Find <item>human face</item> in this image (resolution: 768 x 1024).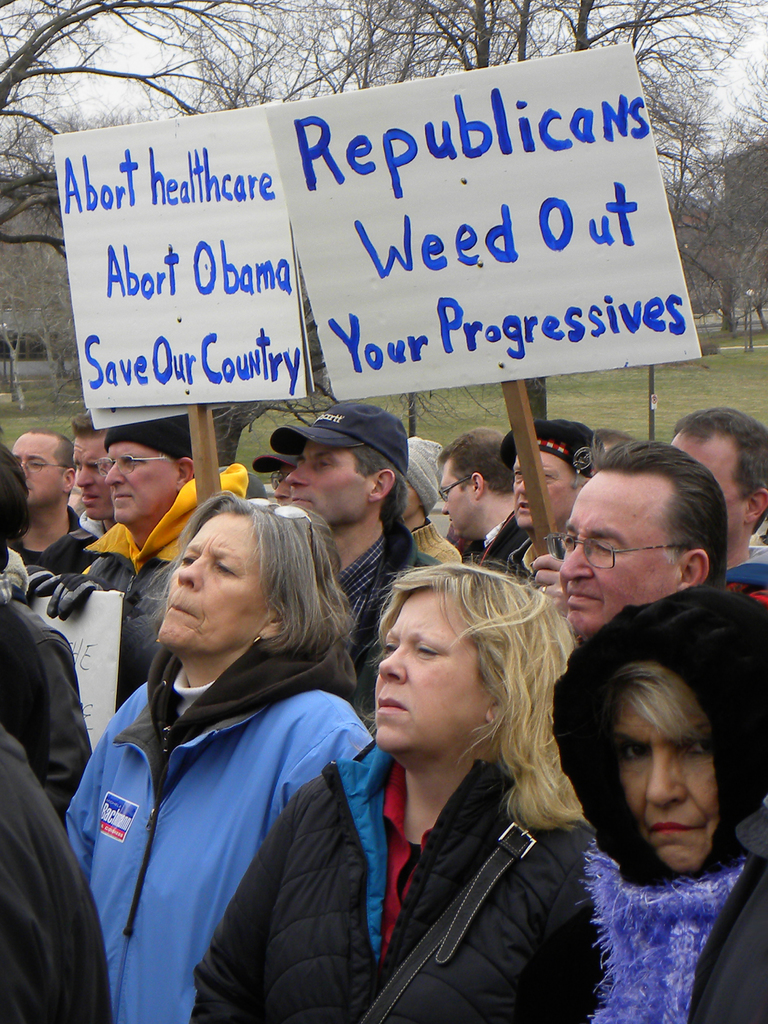
box(111, 445, 184, 522).
